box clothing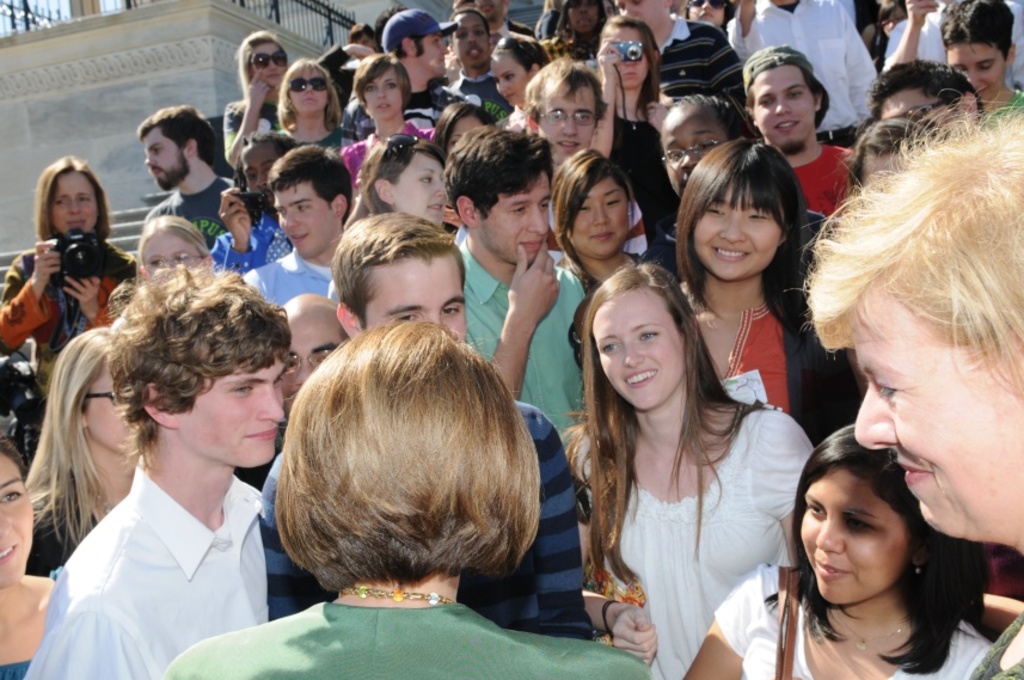
{"x1": 572, "y1": 338, "x2": 821, "y2": 674}
